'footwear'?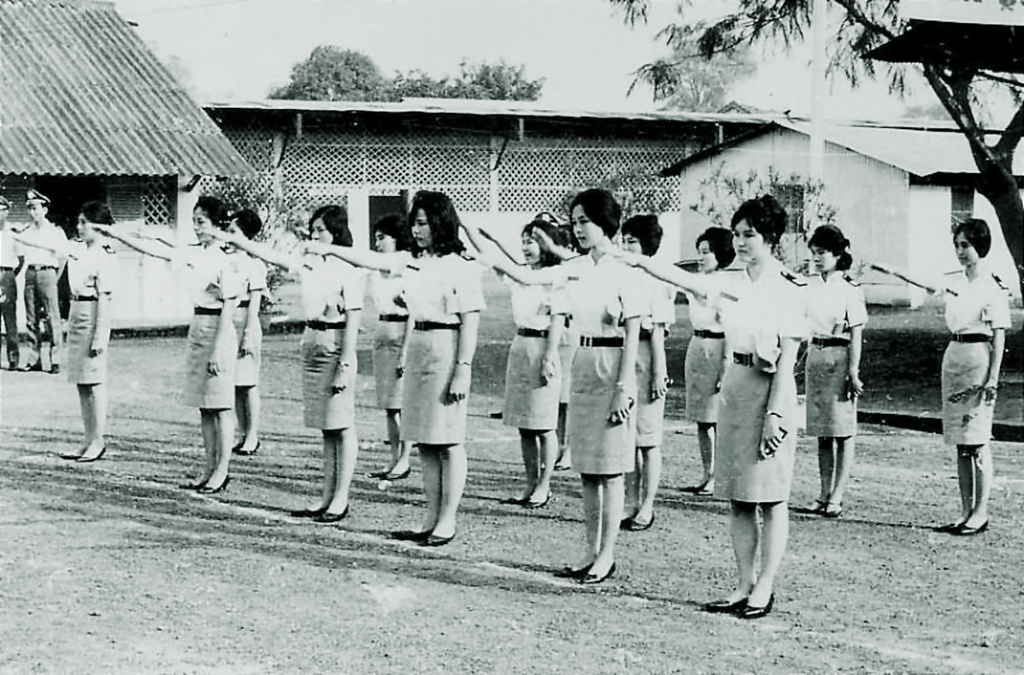
382 472 414 481
